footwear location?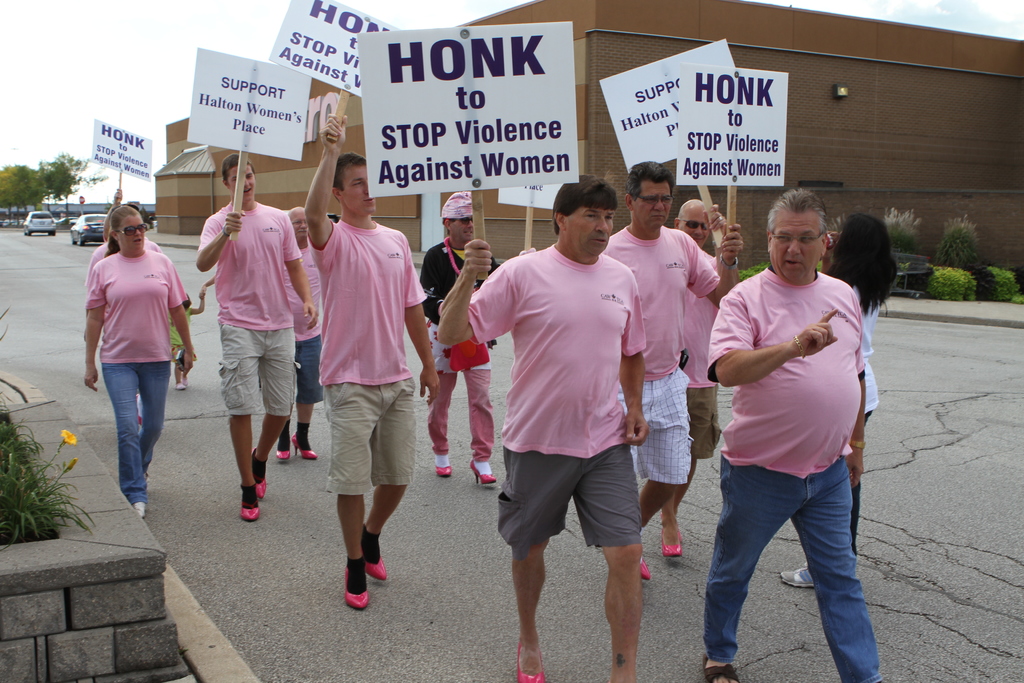
l=239, t=493, r=257, b=522
